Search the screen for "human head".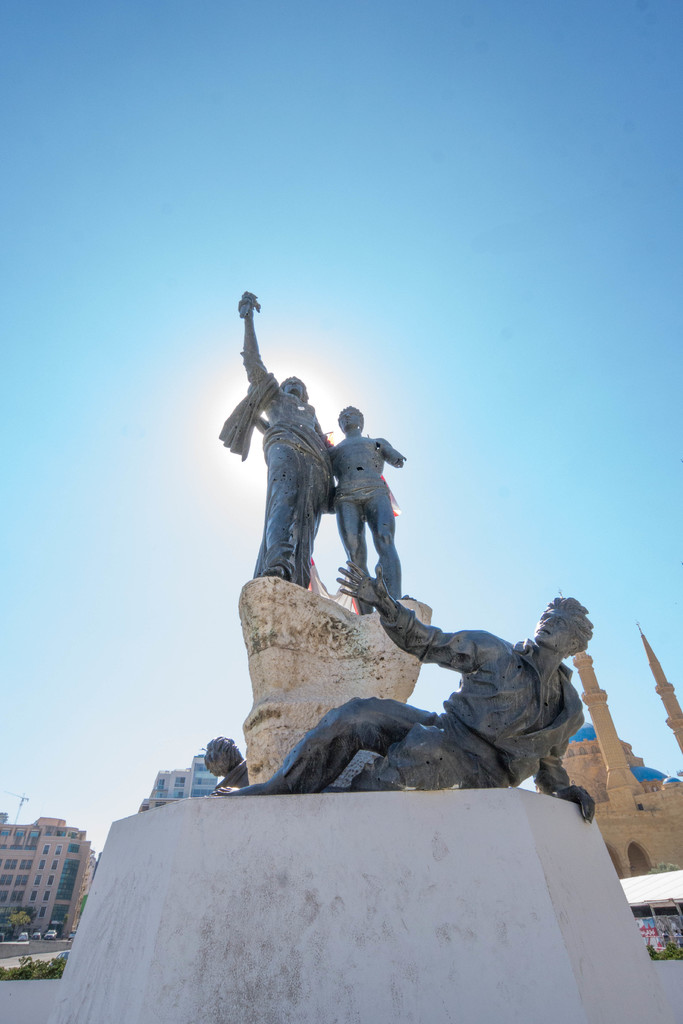
Found at [528,600,598,662].
